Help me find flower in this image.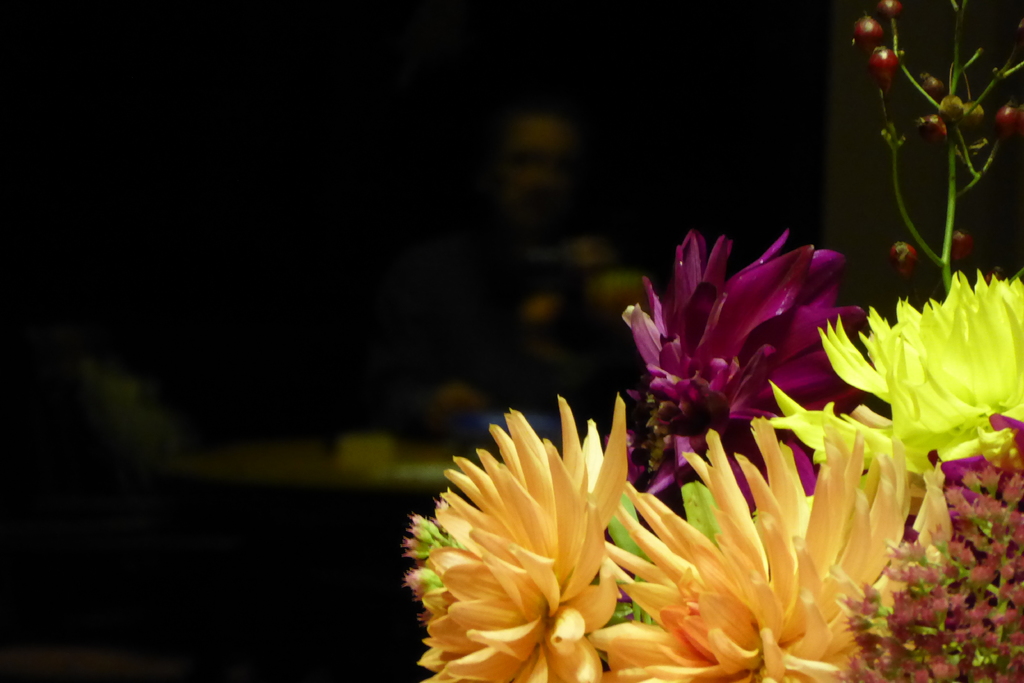
Found it: crop(835, 419, 1023, 682).
